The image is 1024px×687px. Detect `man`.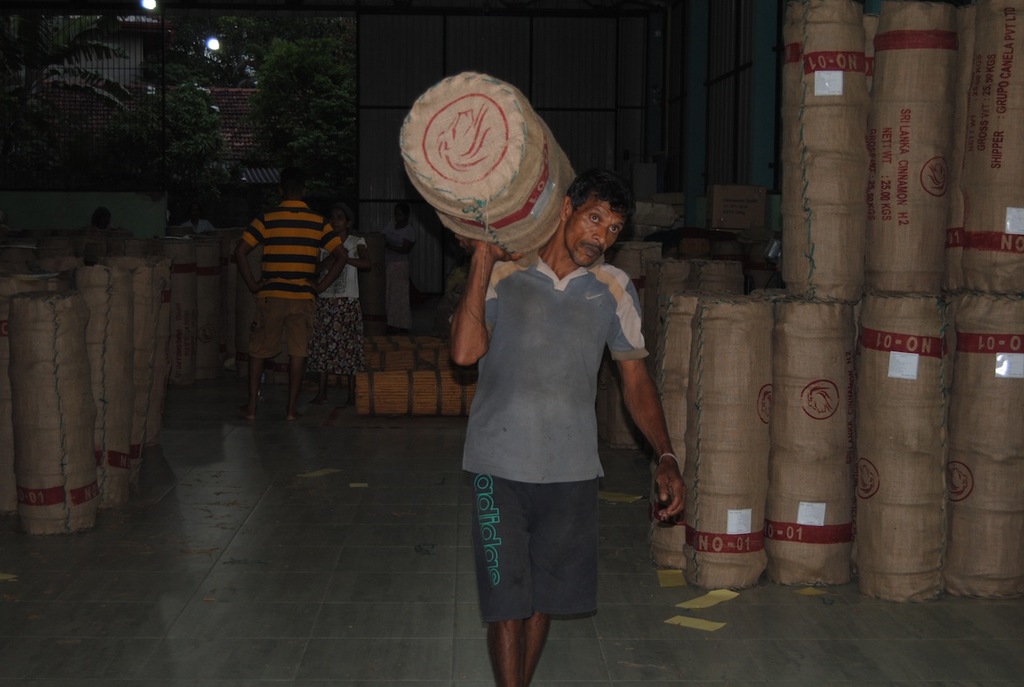
Detection: 179, 201, 224, 238.
